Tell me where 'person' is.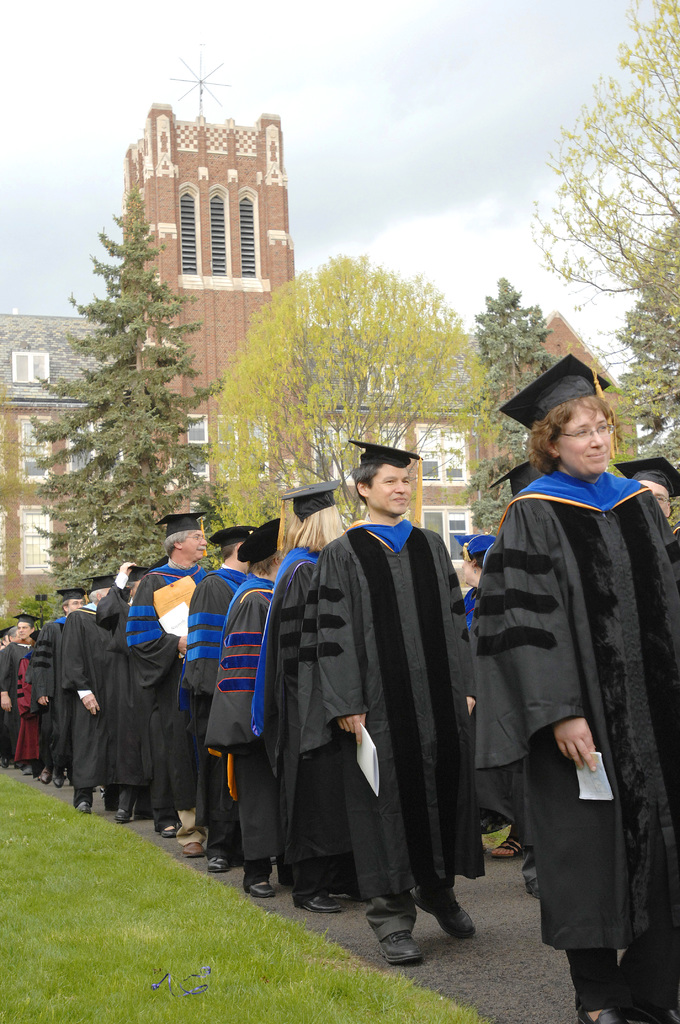
'person' is at x1=467, y1=350, x2=679, y2=1023.
